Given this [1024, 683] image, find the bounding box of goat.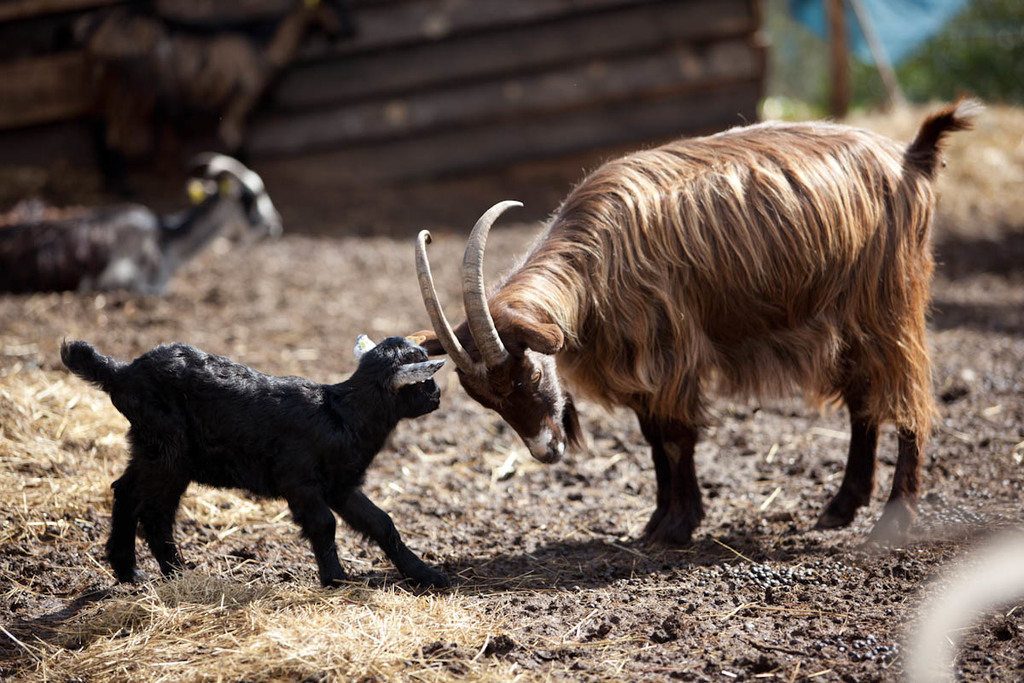
(left=0, top=149, right=291, bottom=294).
